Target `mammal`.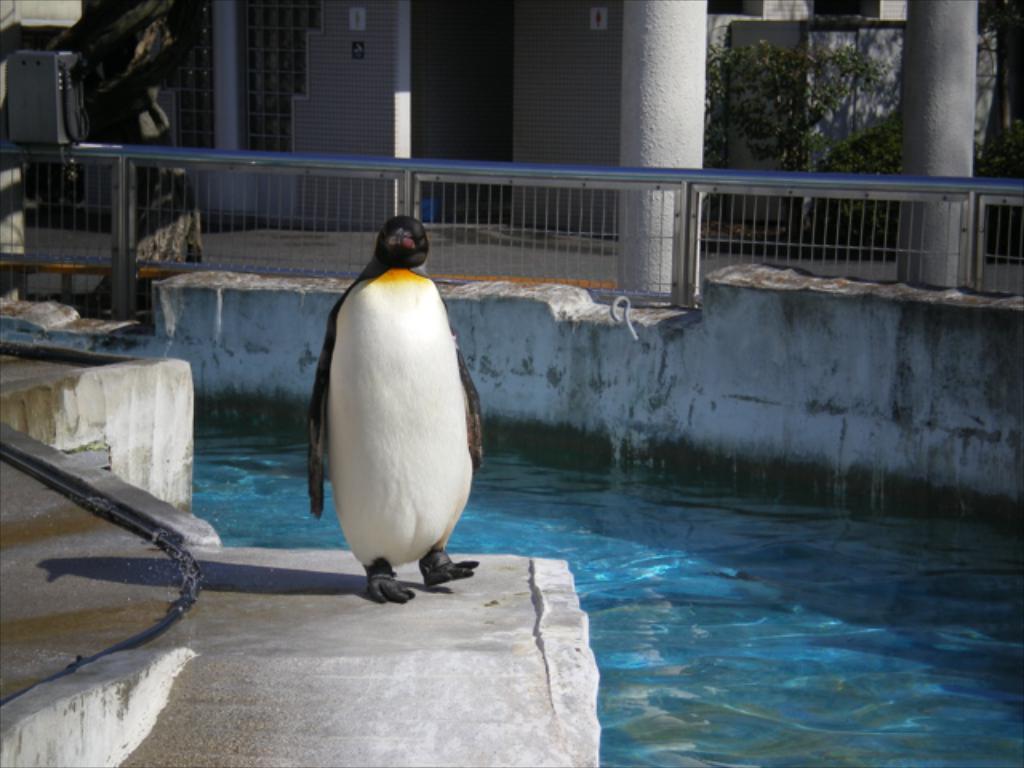
Target region: <box>293,211,491,589</box>.
